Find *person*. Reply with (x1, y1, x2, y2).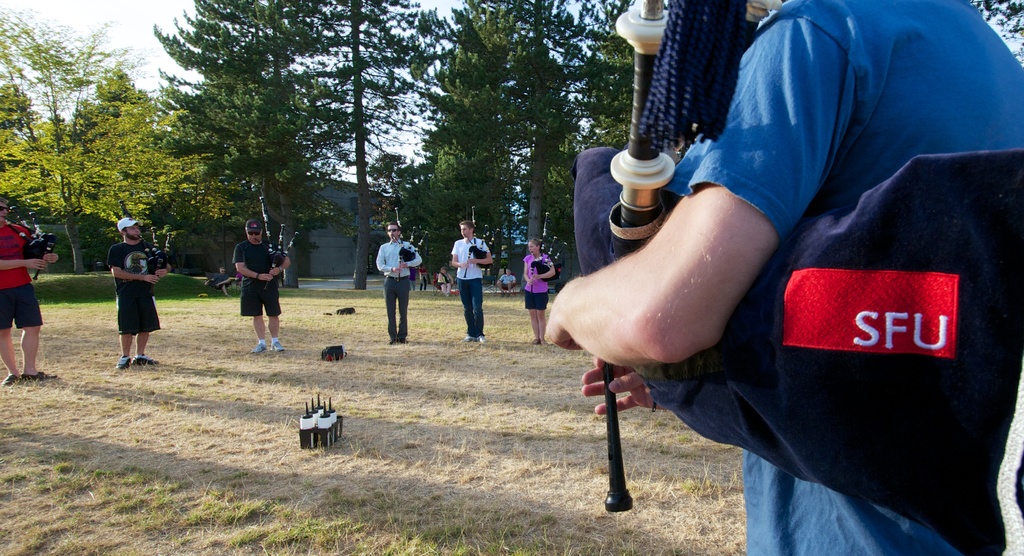
(499, 266, 514, 298).
